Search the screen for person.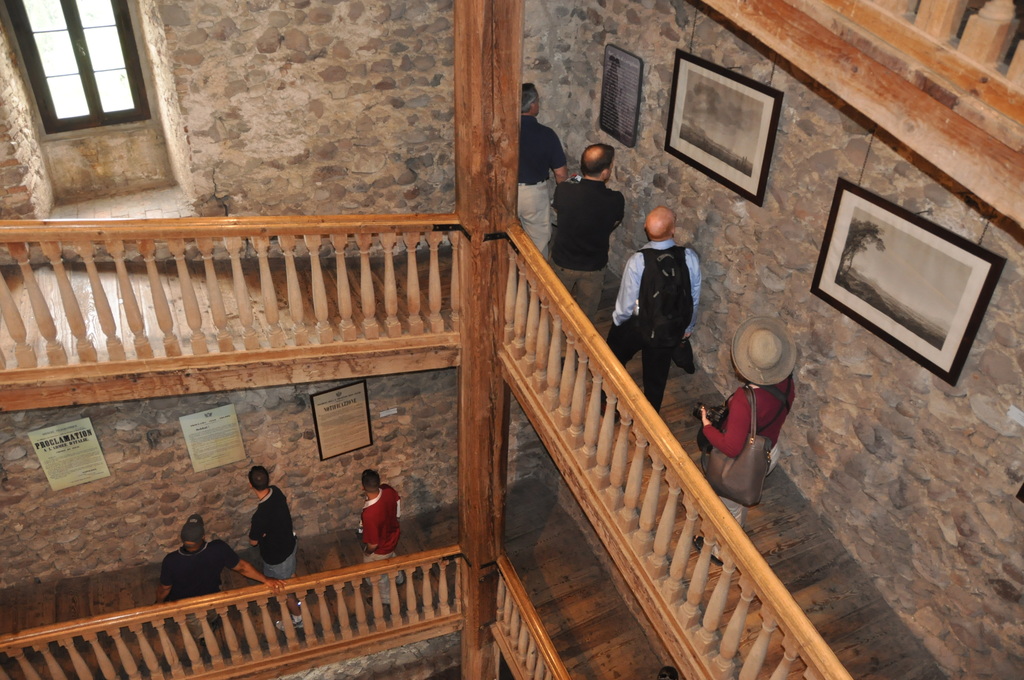
Found at [358, 471, 404, 605].
